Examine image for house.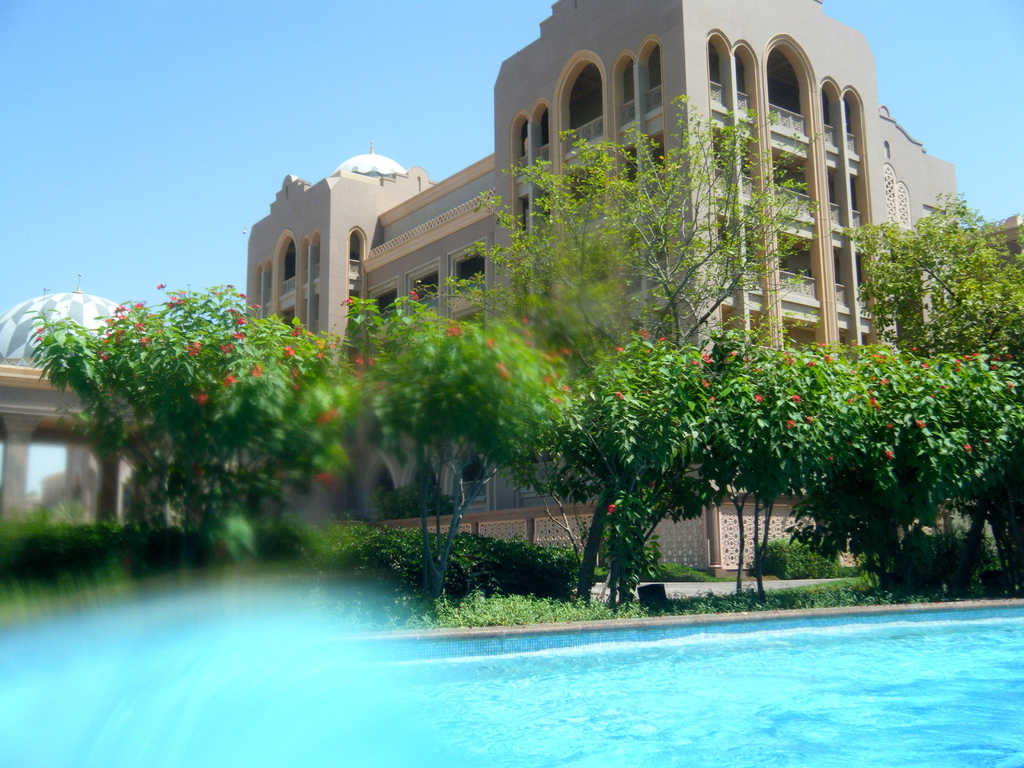
Examination result: {"left": 192, "top": 43, "right": 1012, "bottom": 600}.
